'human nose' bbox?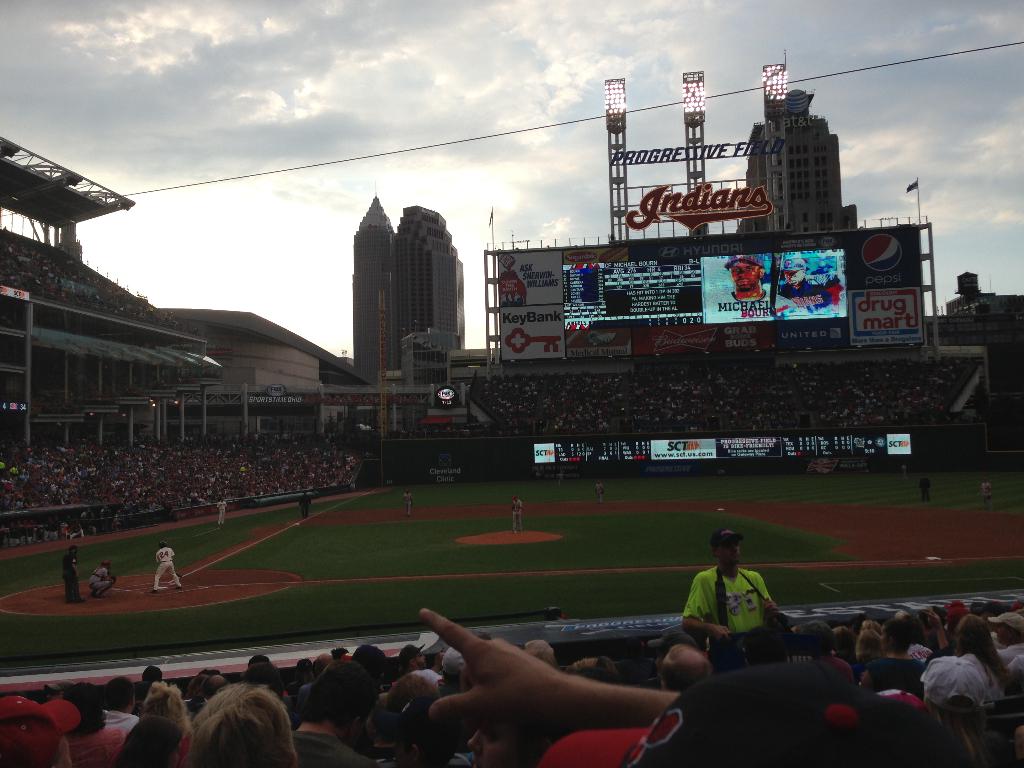
pyautogui.locateOnScreen(732, 541, 739, 547)
